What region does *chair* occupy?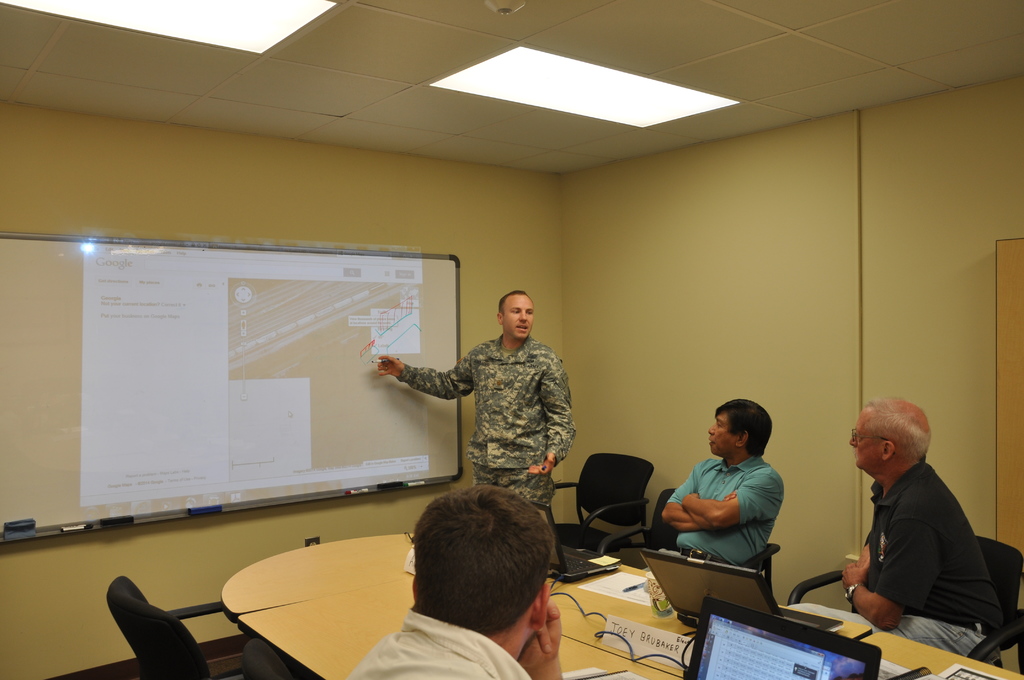
{"left": 598, "top": 478, "right": 783, "bottom": 609}.
